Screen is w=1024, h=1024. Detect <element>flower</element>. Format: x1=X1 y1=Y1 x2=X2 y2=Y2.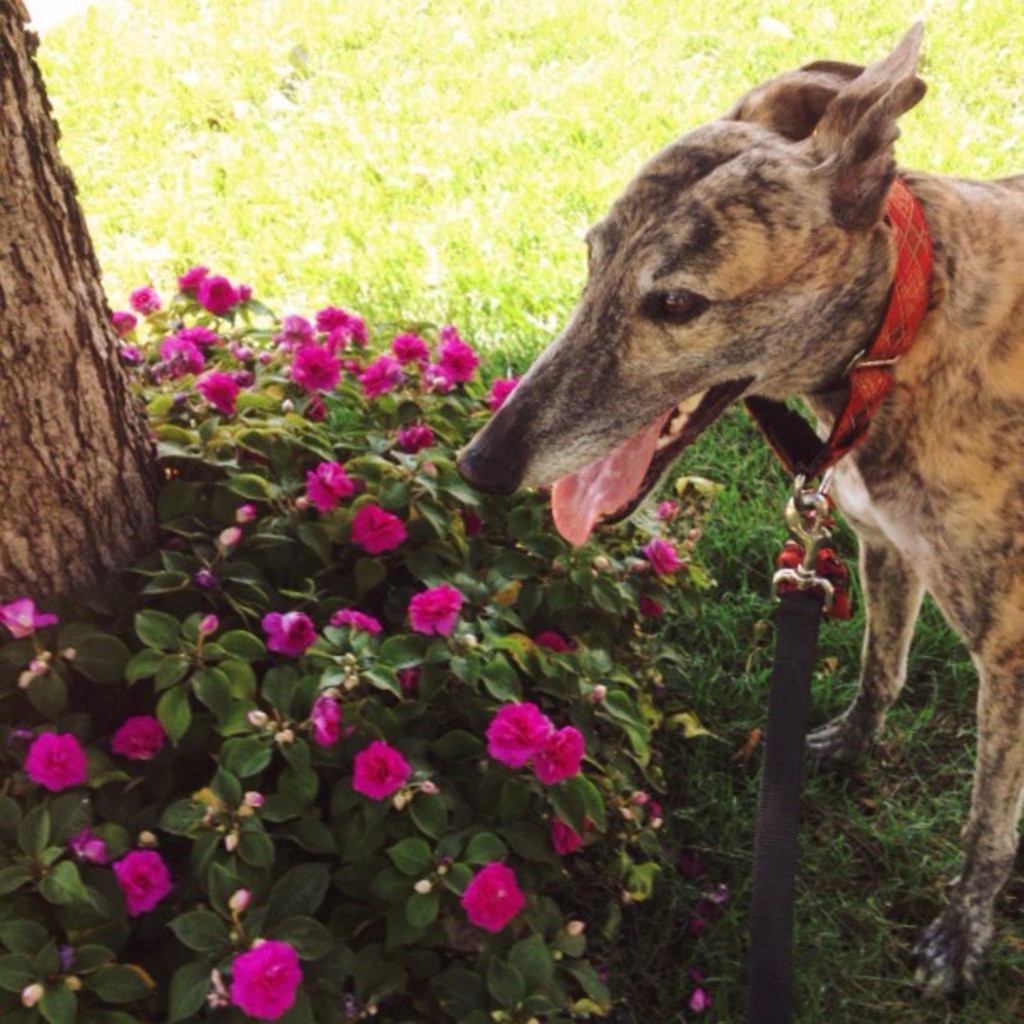
x1=437 y1=340 x2=477 y2=383.
